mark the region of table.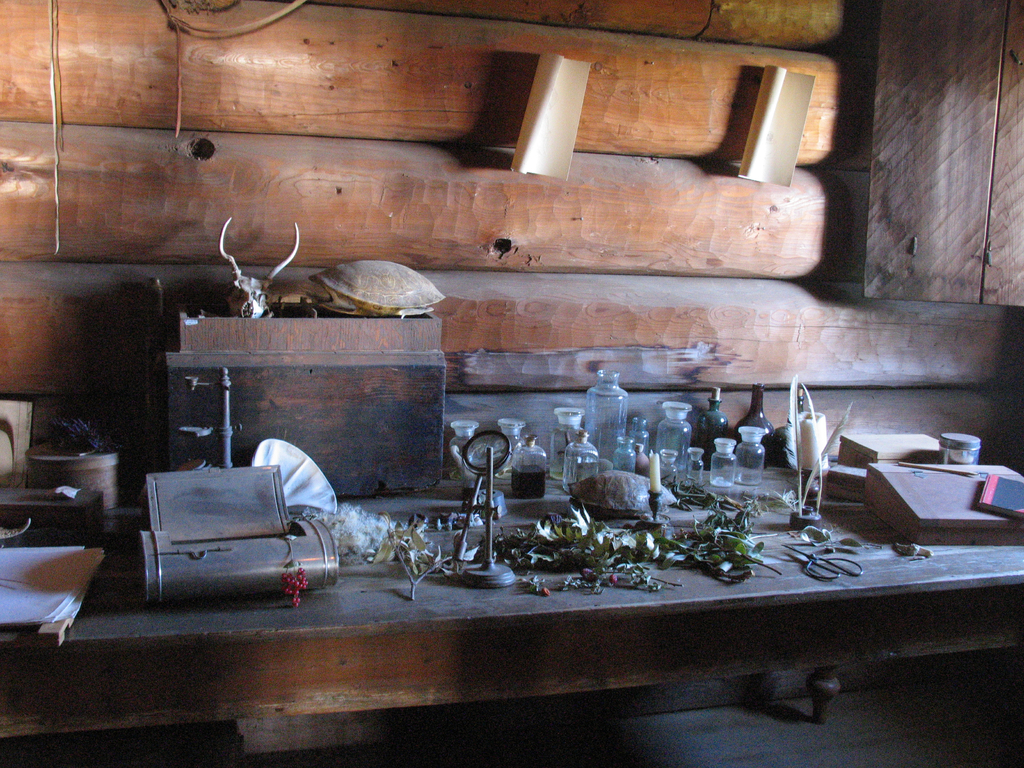
Region: box(136, 473, 1001, 735).
